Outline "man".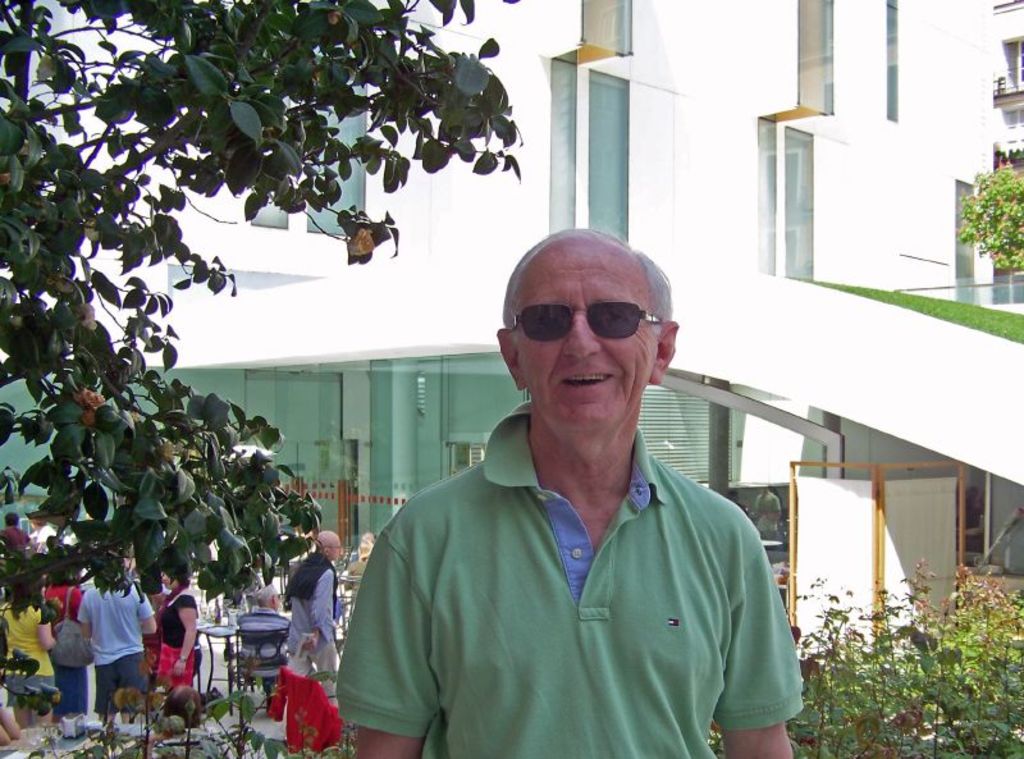
Outline: 280,530,347,700.
